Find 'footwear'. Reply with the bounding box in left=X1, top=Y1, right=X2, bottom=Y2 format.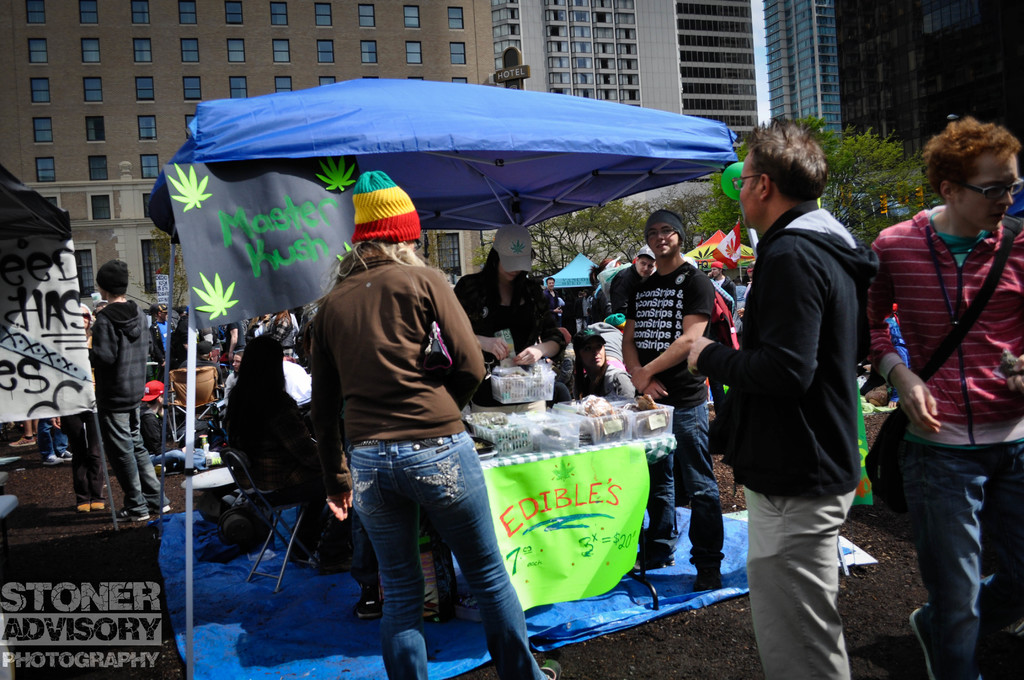
left=109, top=506, right=149, bottom=519.
